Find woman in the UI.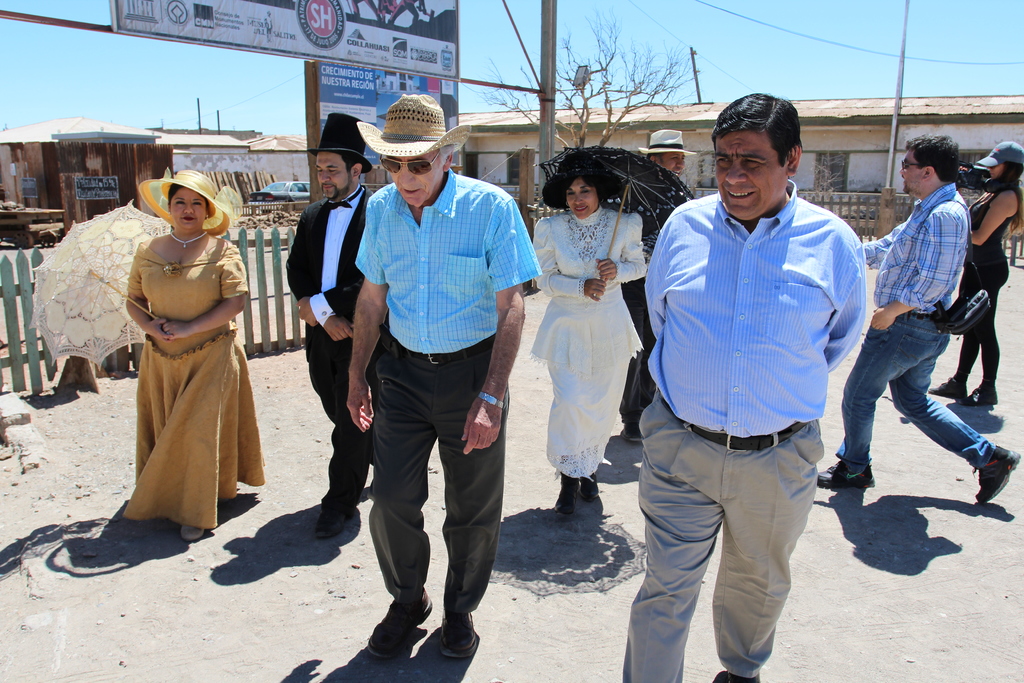
UI element at l=929, t=142, r=1023, b=407.
